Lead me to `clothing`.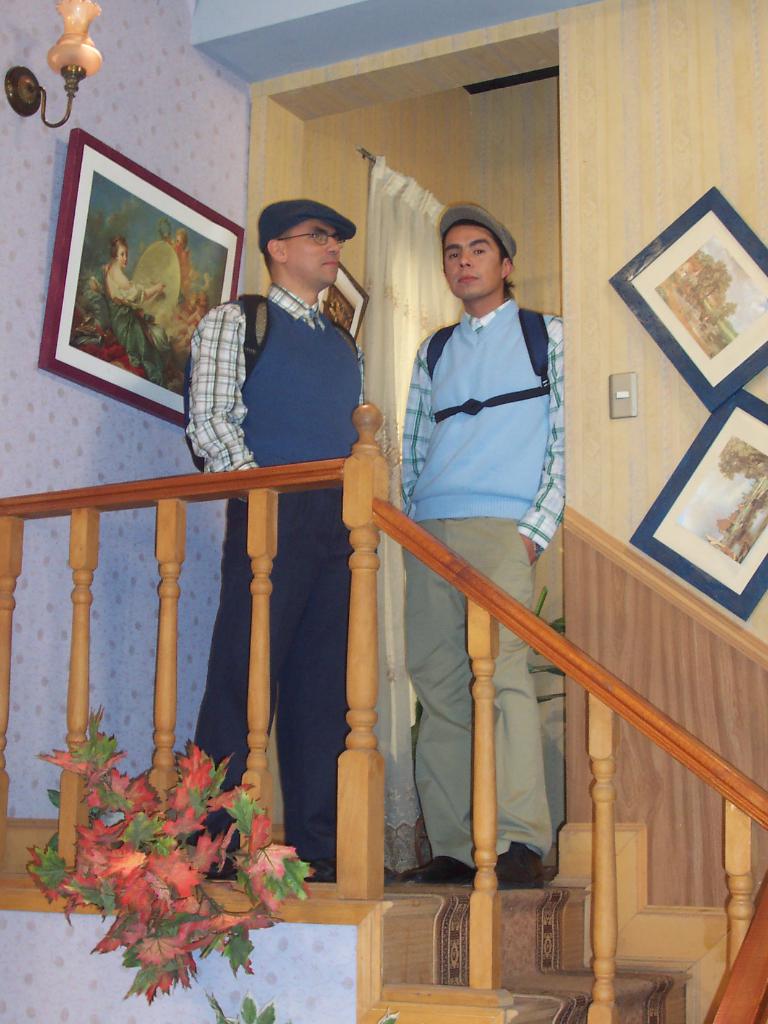
Lead to Rect(398, 300, 573, 869).
